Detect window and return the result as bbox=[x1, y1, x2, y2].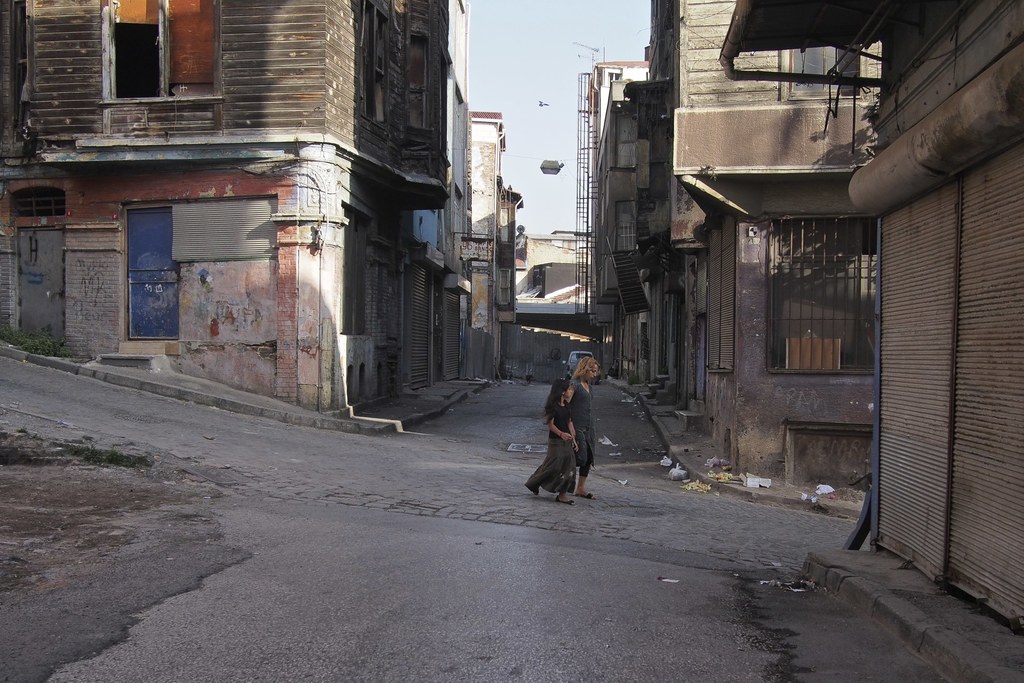
bbox=[766, 219, 876, 377].
